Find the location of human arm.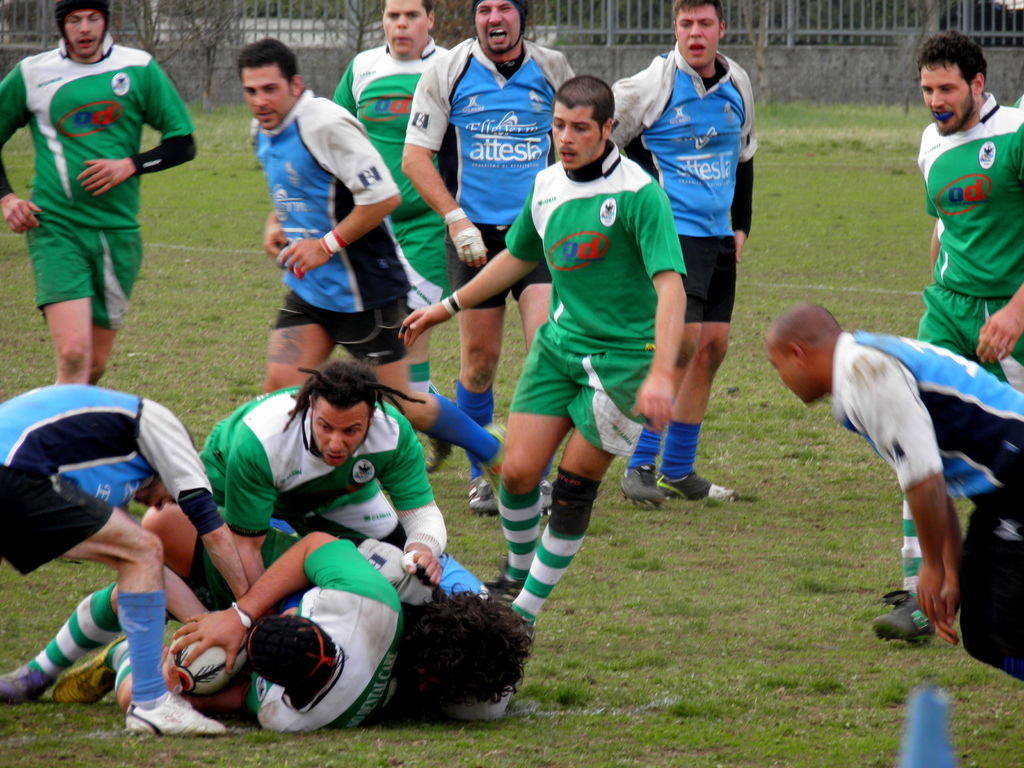
Location: 381, 419, 456, 590.
